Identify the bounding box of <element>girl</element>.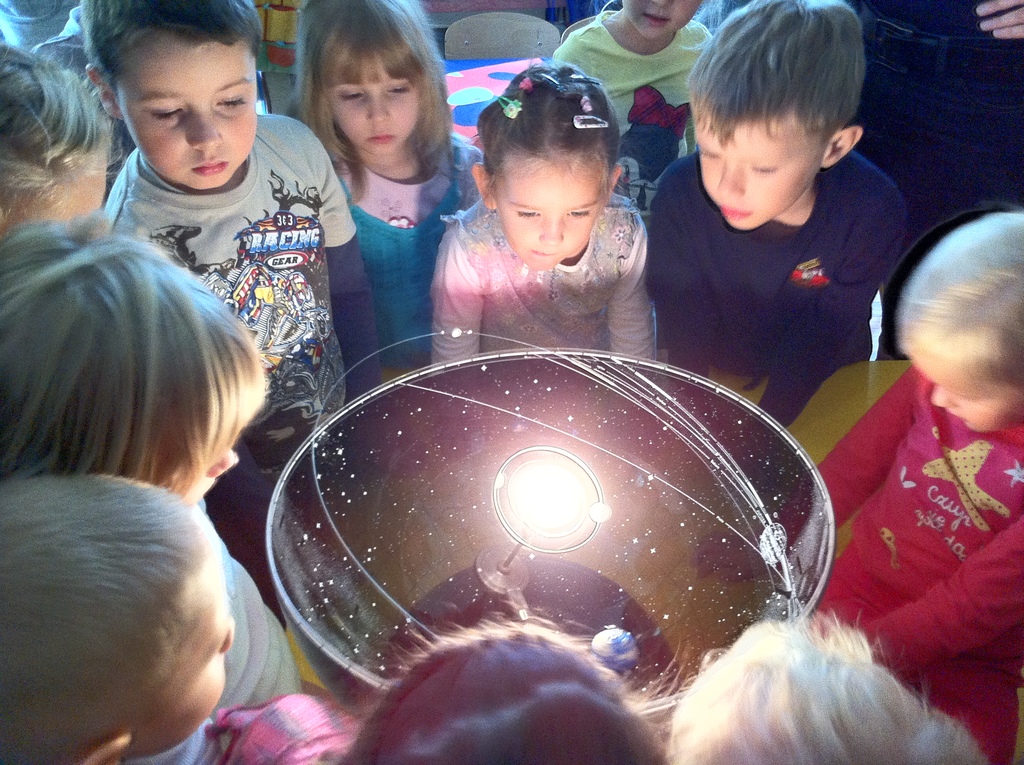
left=0, top=38, right=130, bottom=251.
